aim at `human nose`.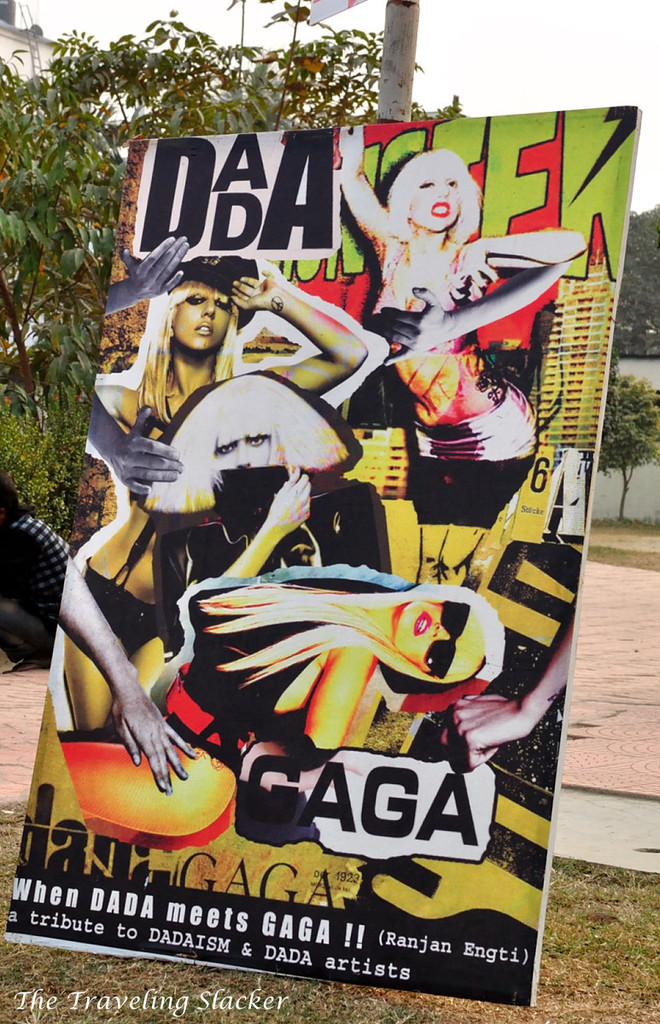
Aimed at (430,621,445,636).
